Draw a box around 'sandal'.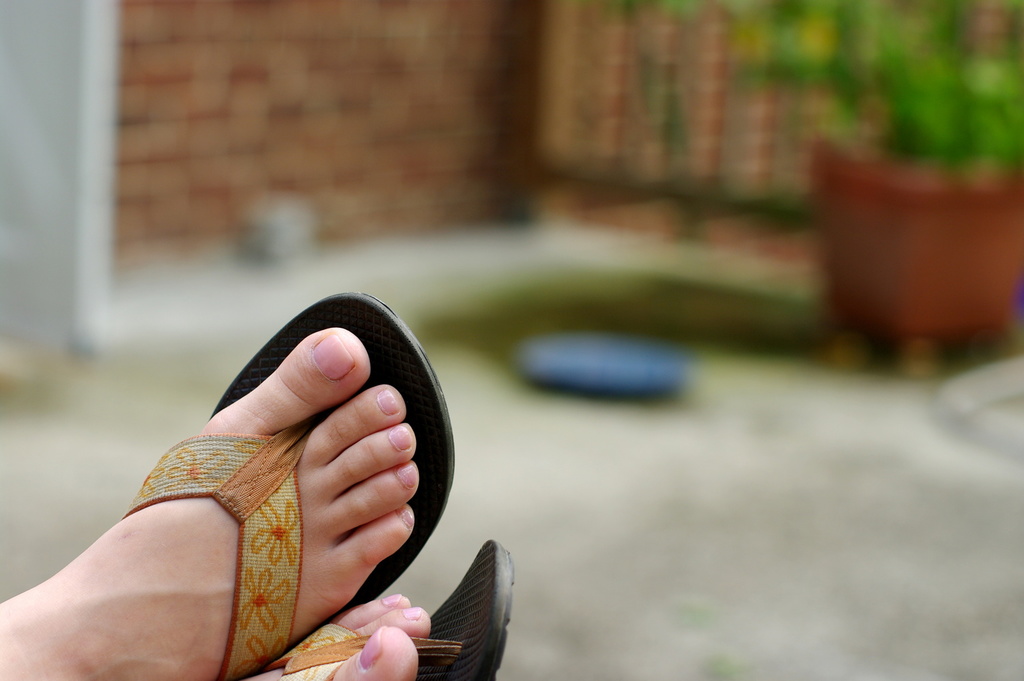
{"x1": 112, "y1": 284, "x2": 429, "y2": 602}.
